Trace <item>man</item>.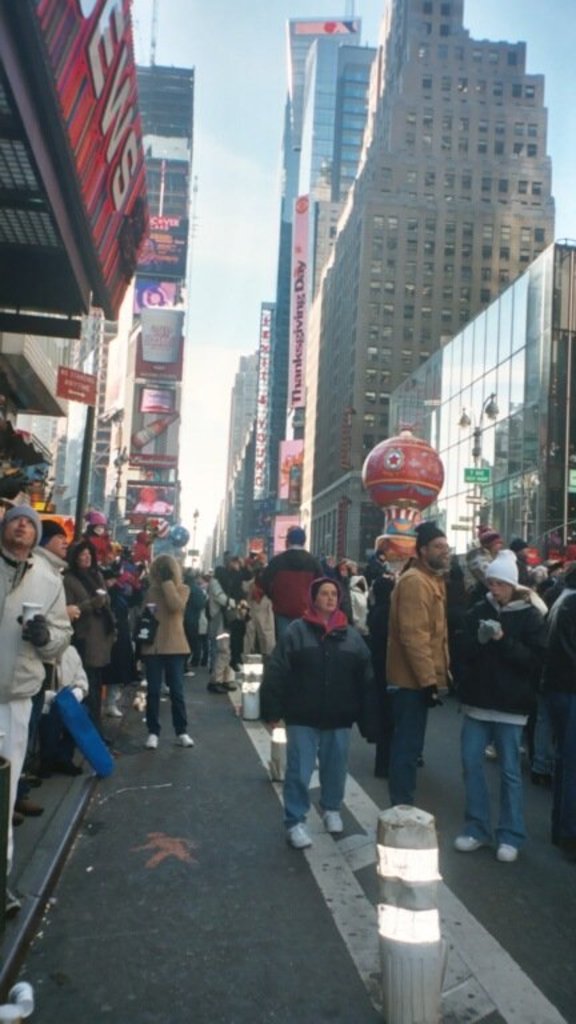
Traced to [left=219, top=559, right=252, bottom=655].
